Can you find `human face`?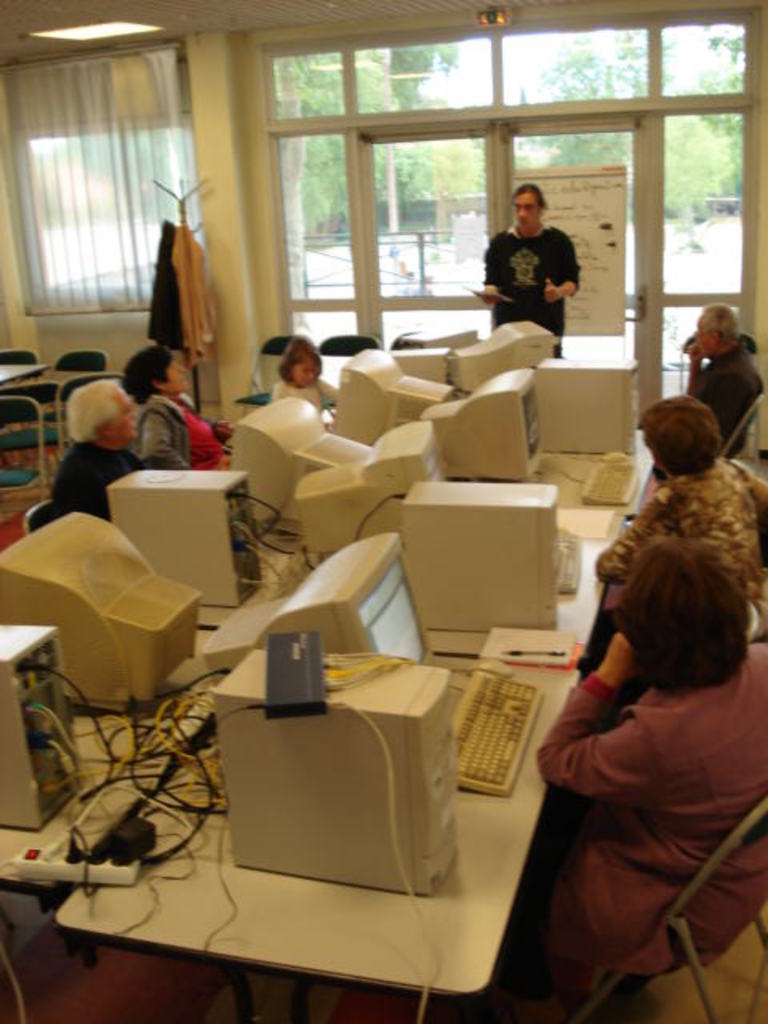
Yes, bounding box: x1=170 y1=357 x2=184 y2=395.
